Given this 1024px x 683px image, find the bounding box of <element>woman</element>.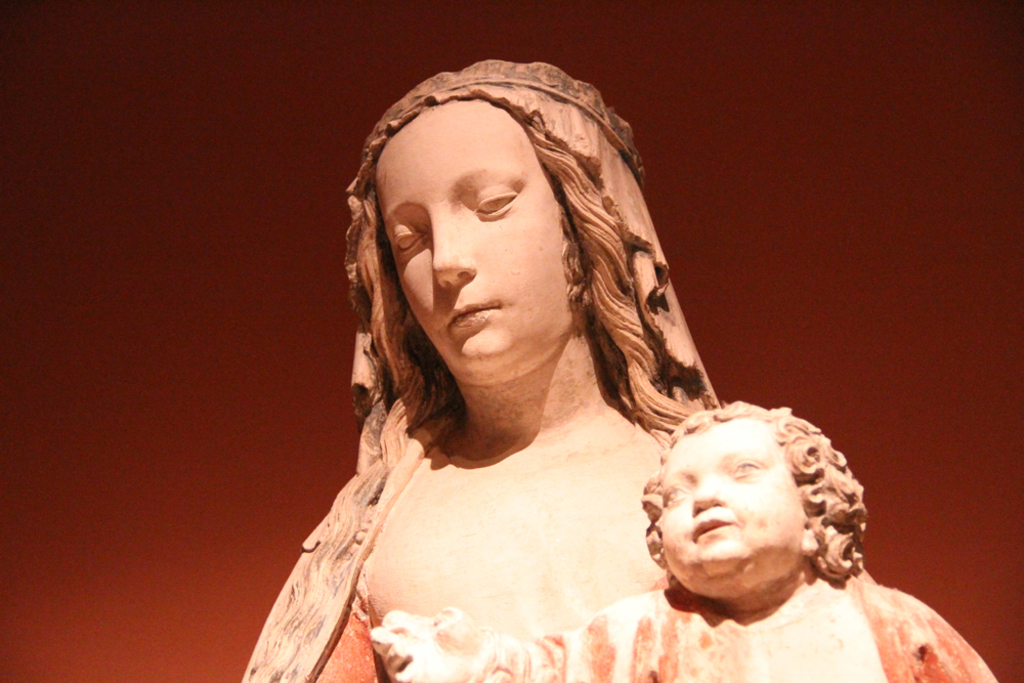
[x1=241, y1=66, x2=893, y2=656].
